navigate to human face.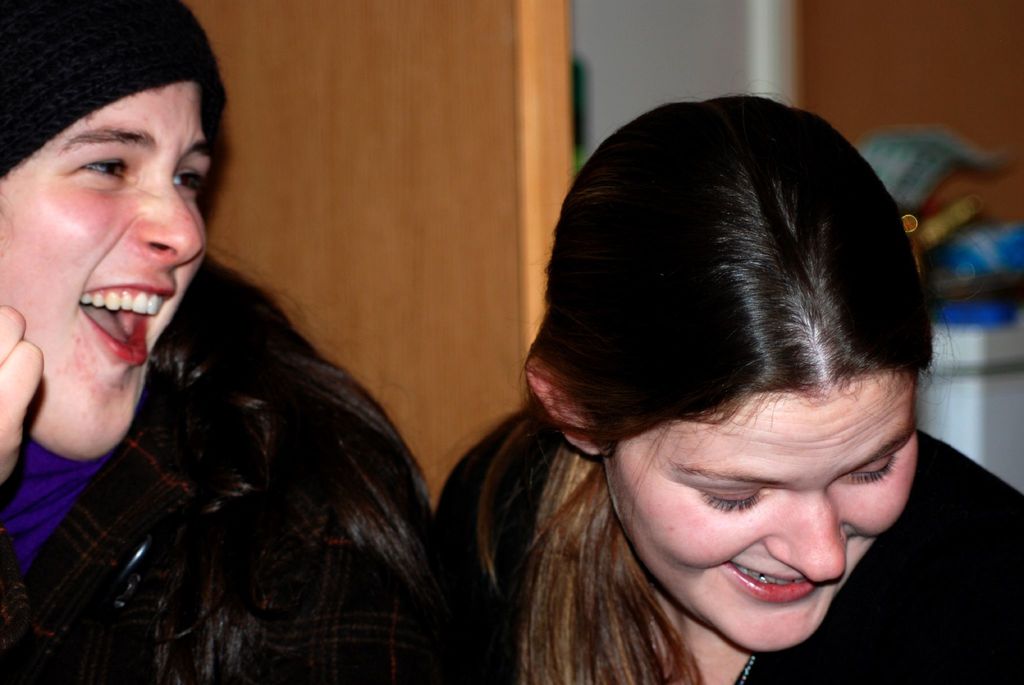
Navigation target: x1=614, y1=389, x2=922, y2=654.
